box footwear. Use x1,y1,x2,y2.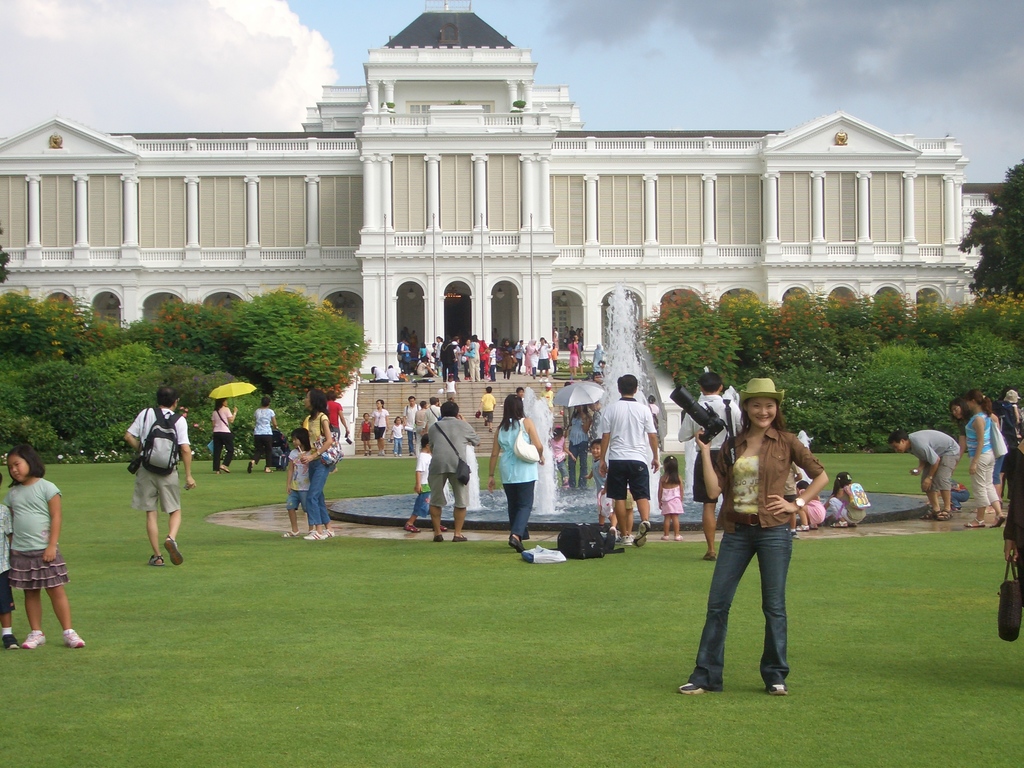
465,378,467,379.
